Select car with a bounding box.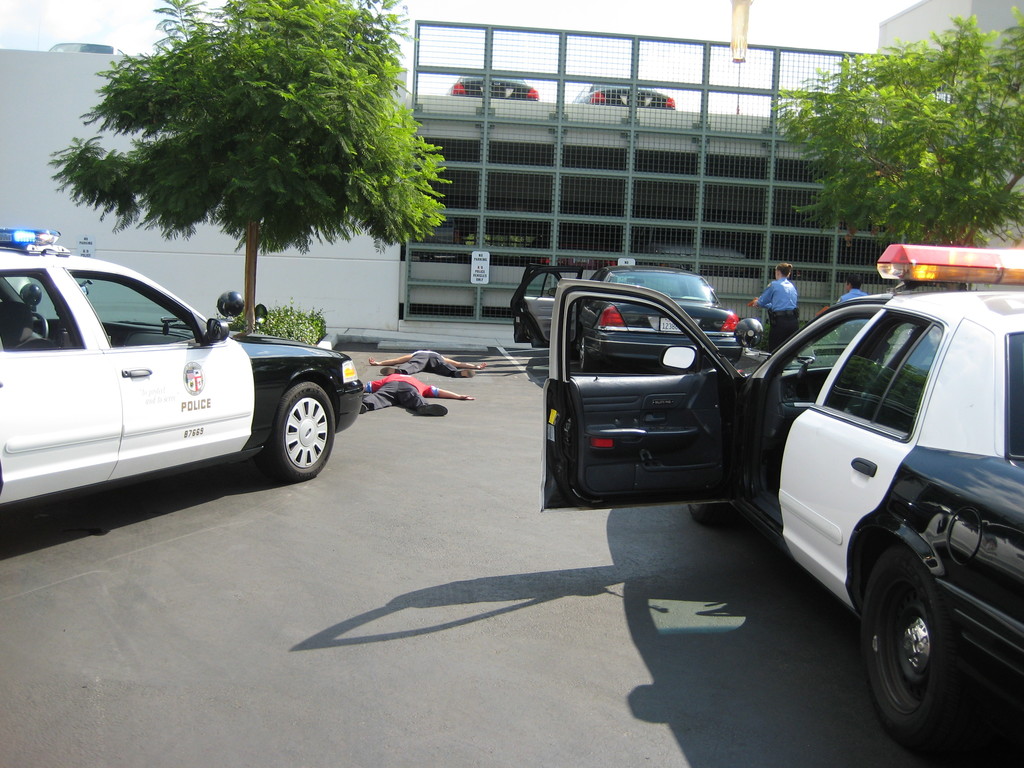
<box>44,39,127,54</box>.
